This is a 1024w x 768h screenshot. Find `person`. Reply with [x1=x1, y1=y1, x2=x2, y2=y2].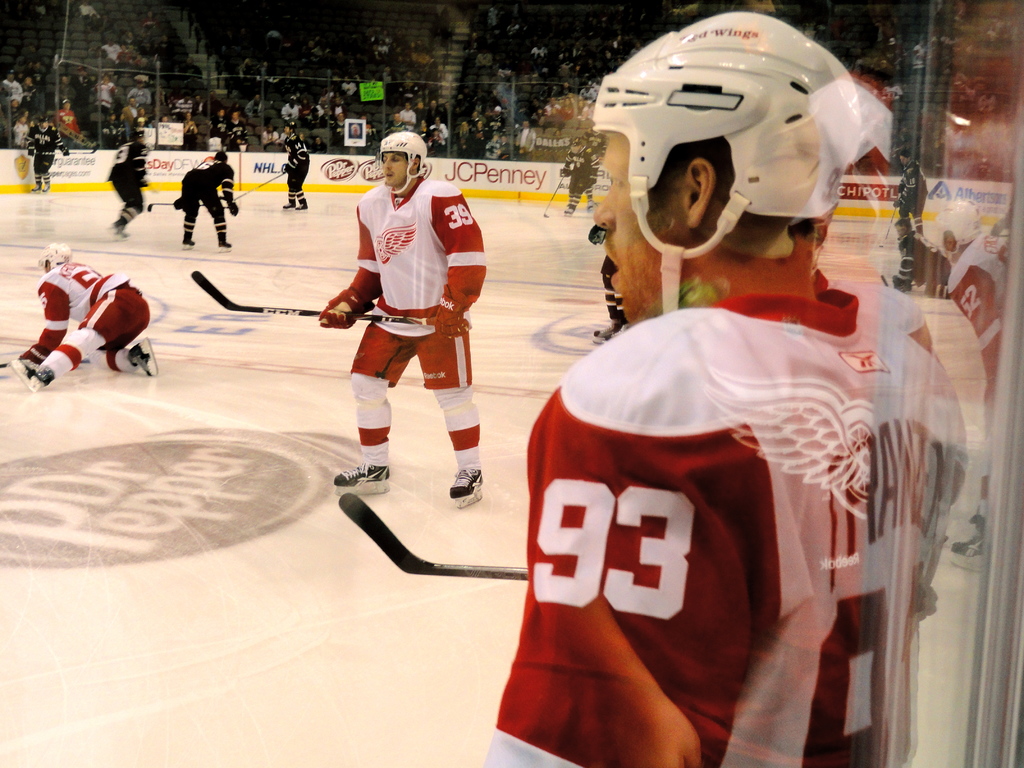
[x1=225, y1=109, x2=244, y2=152].
